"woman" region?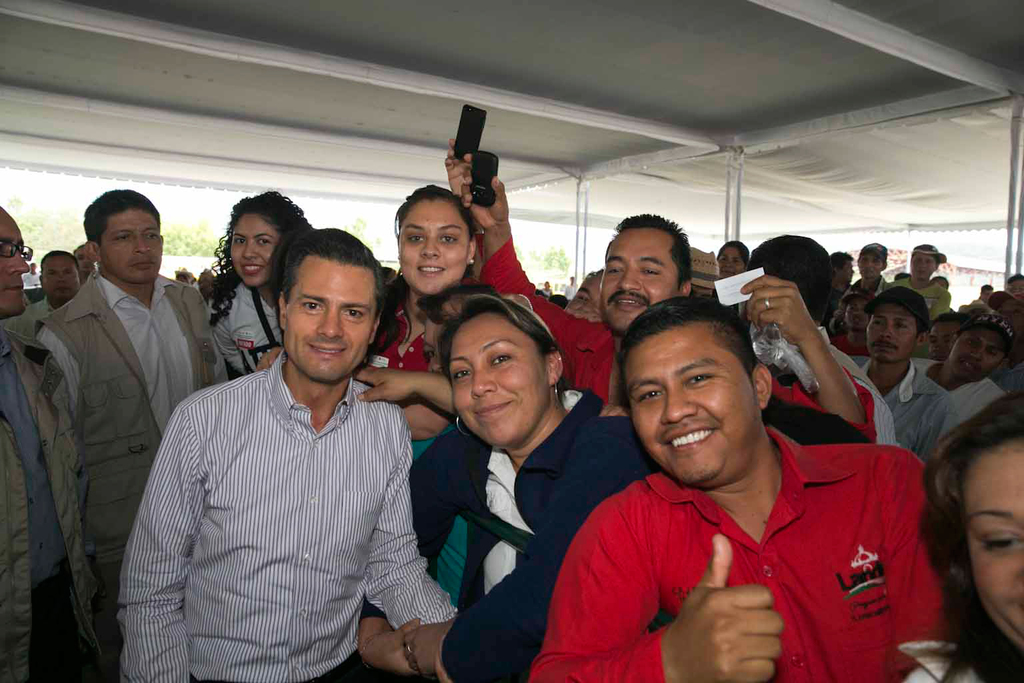
408,275,500,613
